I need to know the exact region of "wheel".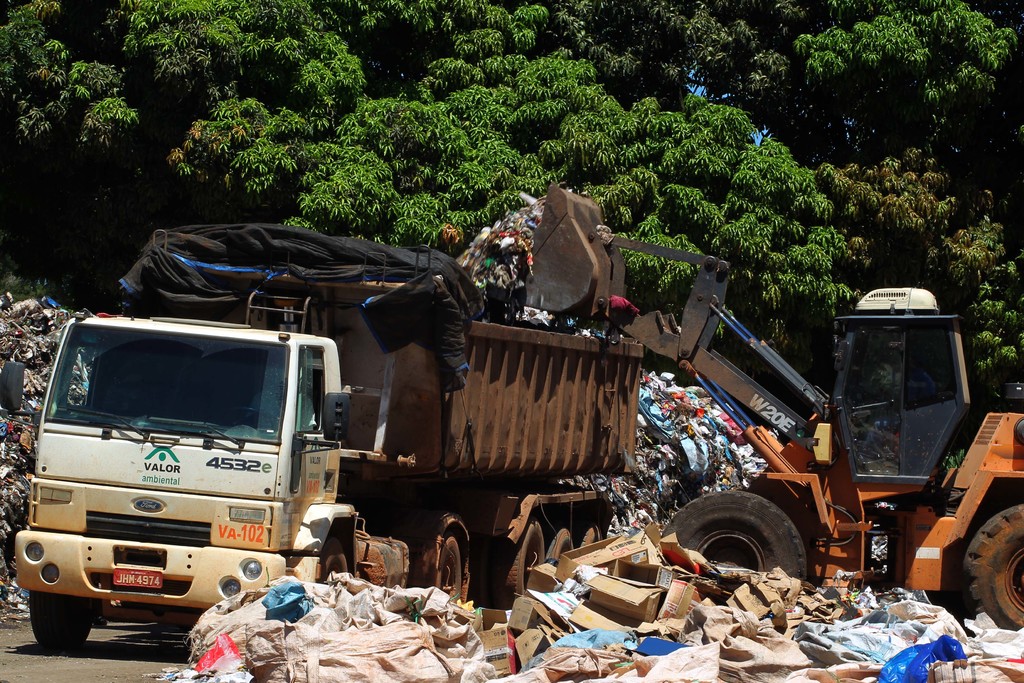
Region: box(960, 499, 1023, 633).
